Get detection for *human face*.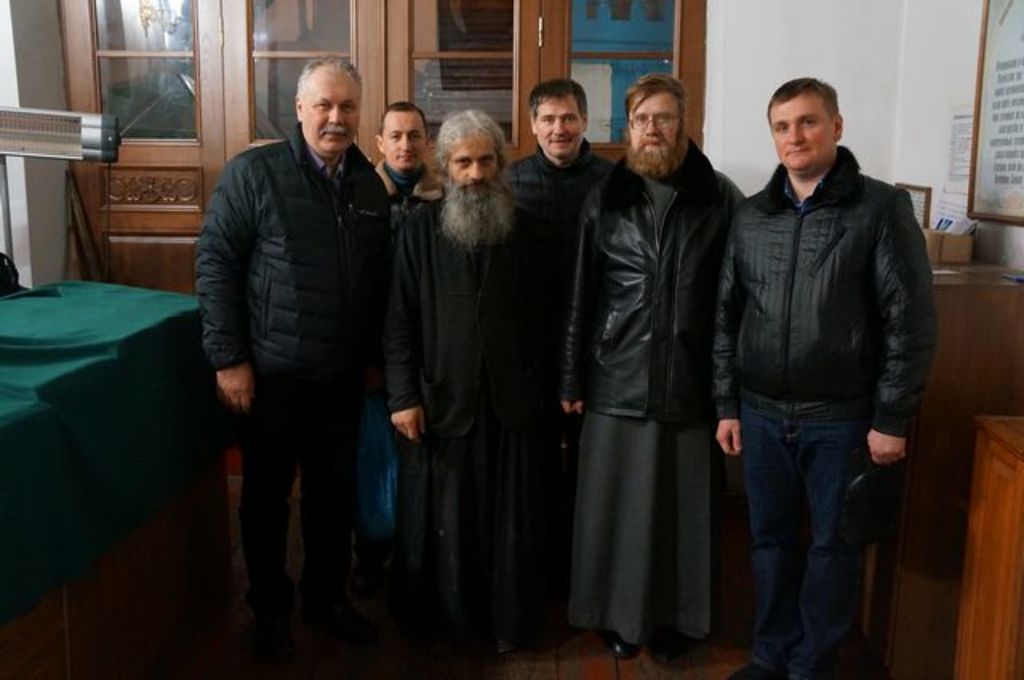
Detection: (531,102,586,157).
